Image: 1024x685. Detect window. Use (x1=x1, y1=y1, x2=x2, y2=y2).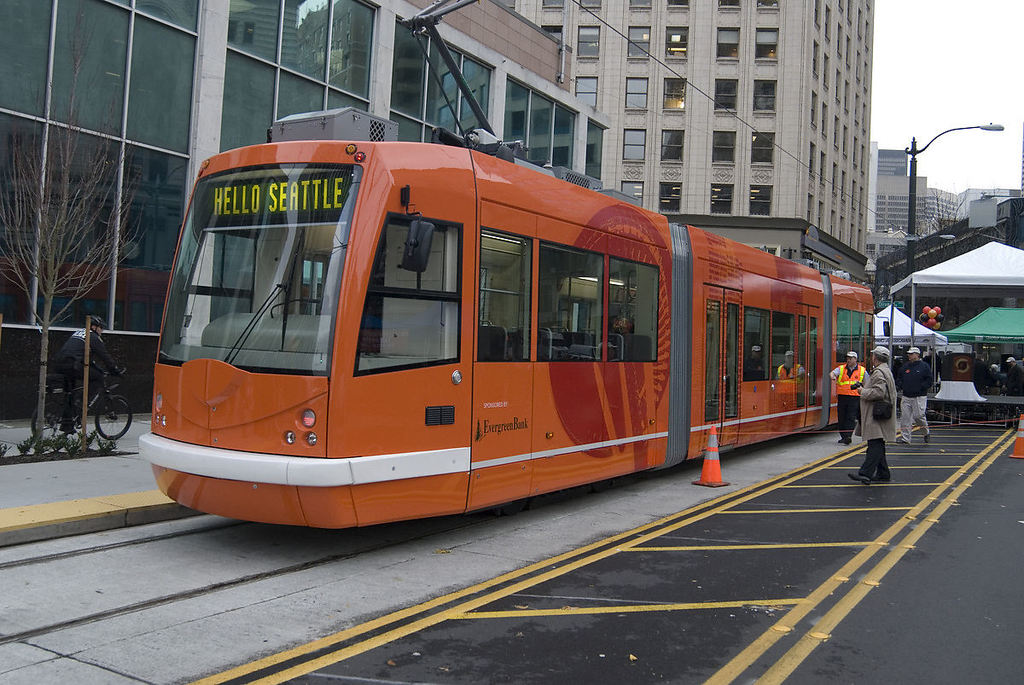
(x1=503, y1=80, x2=573, y2=174).
